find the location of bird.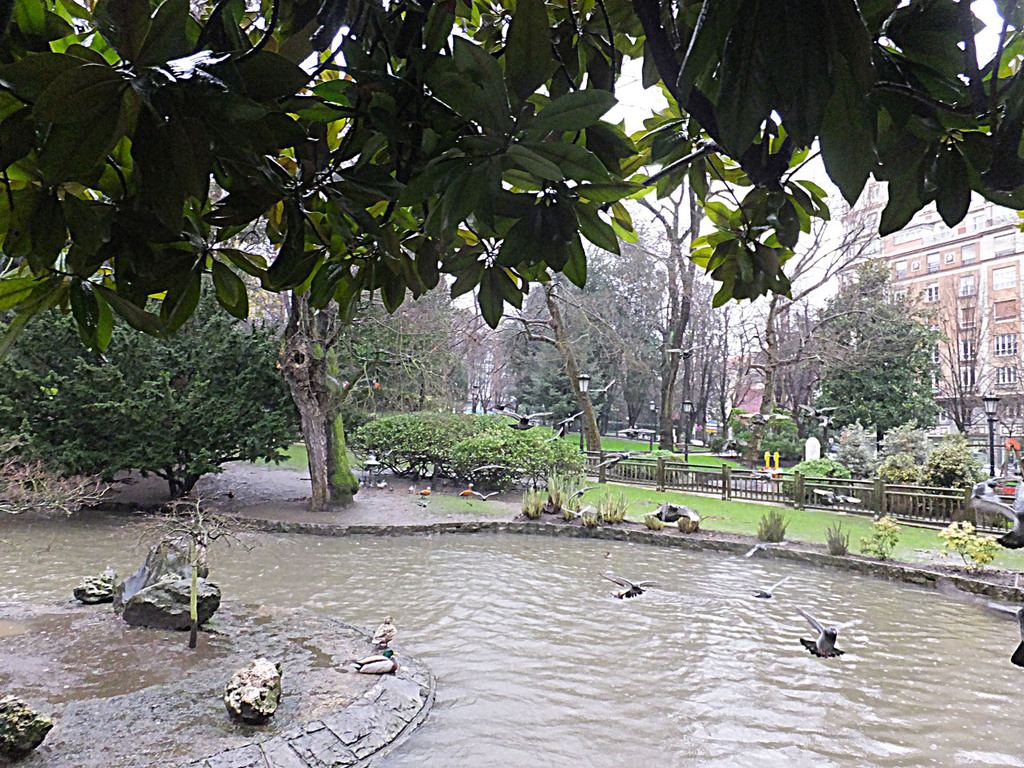
Location: crop(598, 574, 657, 598).
